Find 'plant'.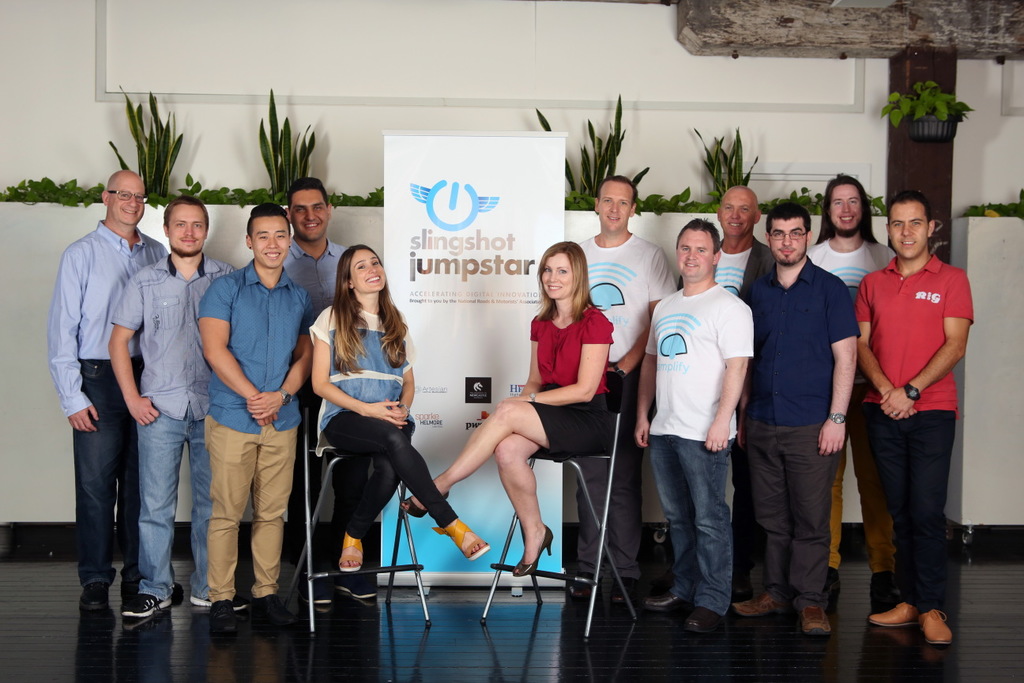
Rect(694, 150, 771, 216).
